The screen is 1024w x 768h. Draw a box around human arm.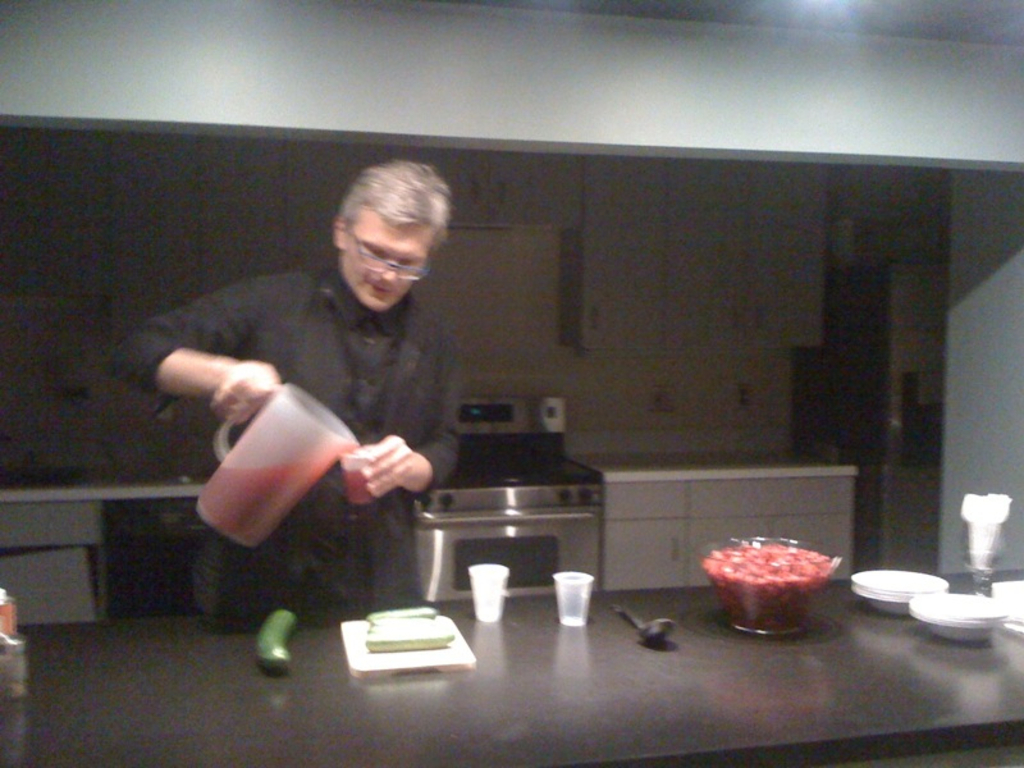
detection(361, 342, 461, 498).
